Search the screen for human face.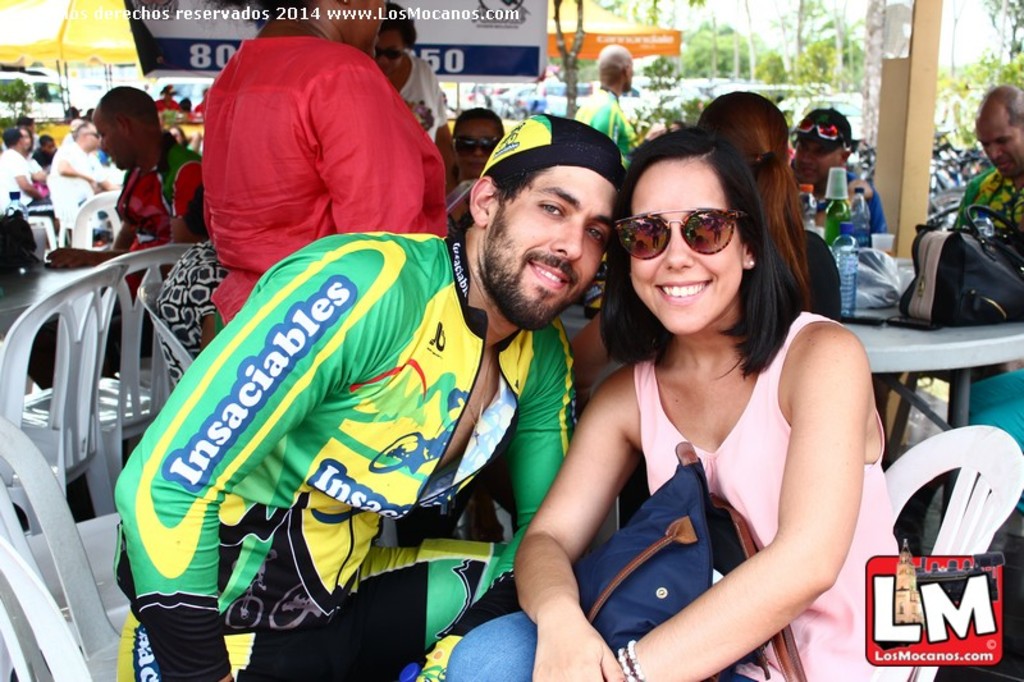
Found at rect(791, 136, 842, 191).
